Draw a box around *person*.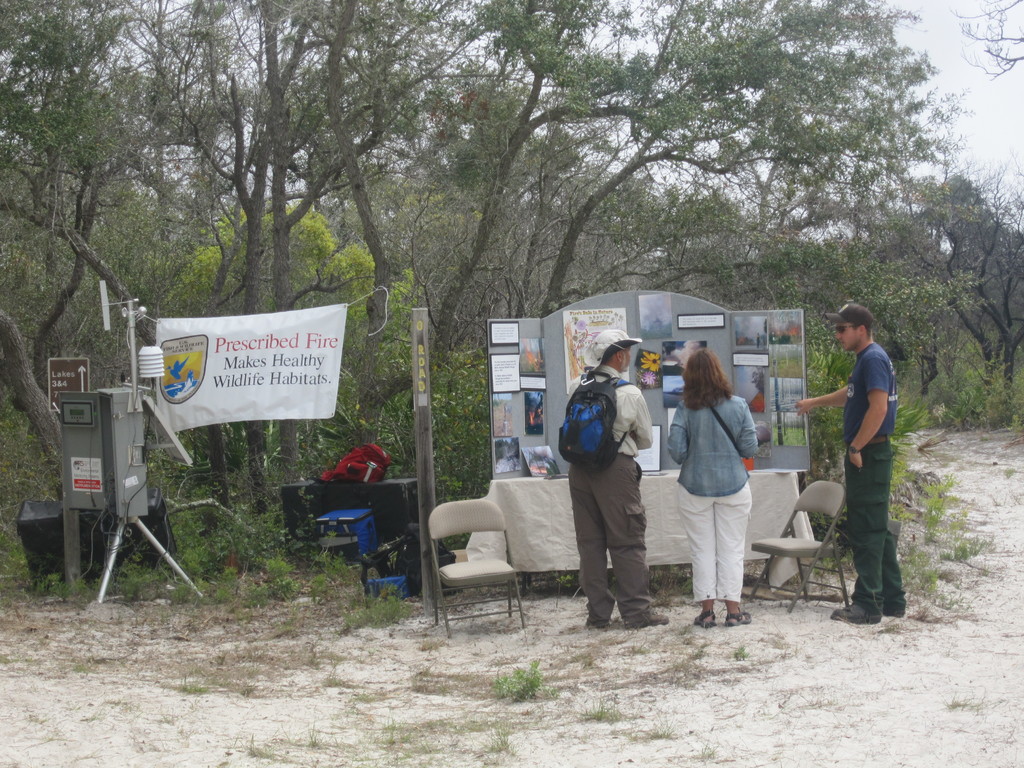
(left=668, top=352, right=760, bottom=623).
